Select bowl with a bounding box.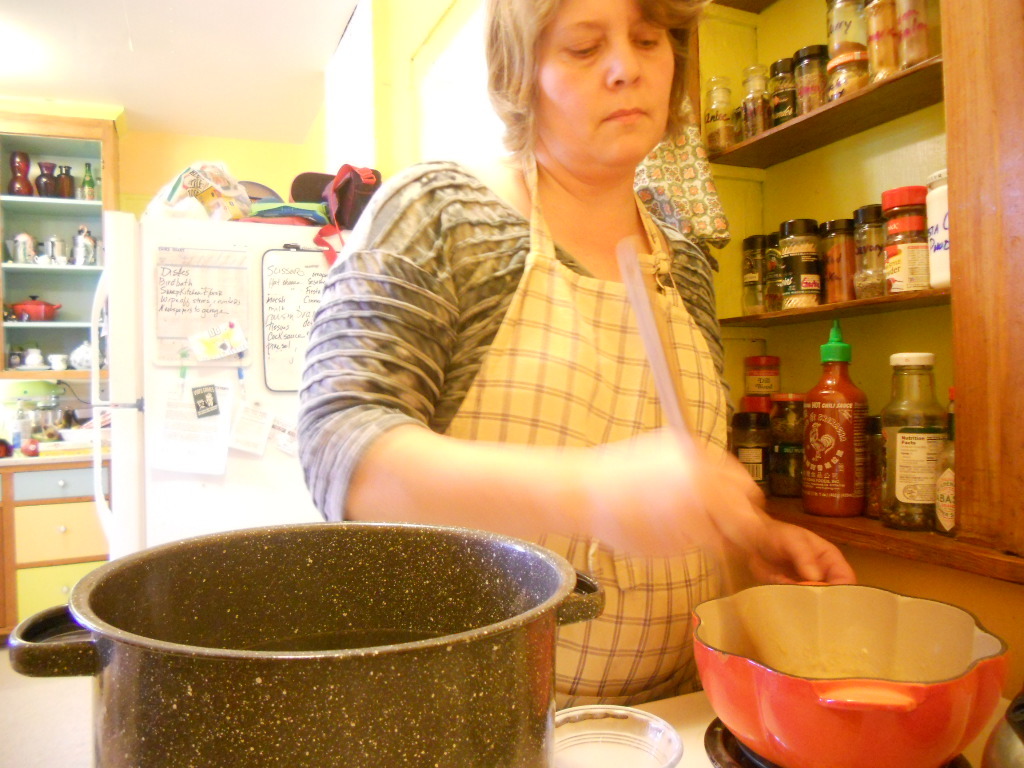
549/704/682/767.
